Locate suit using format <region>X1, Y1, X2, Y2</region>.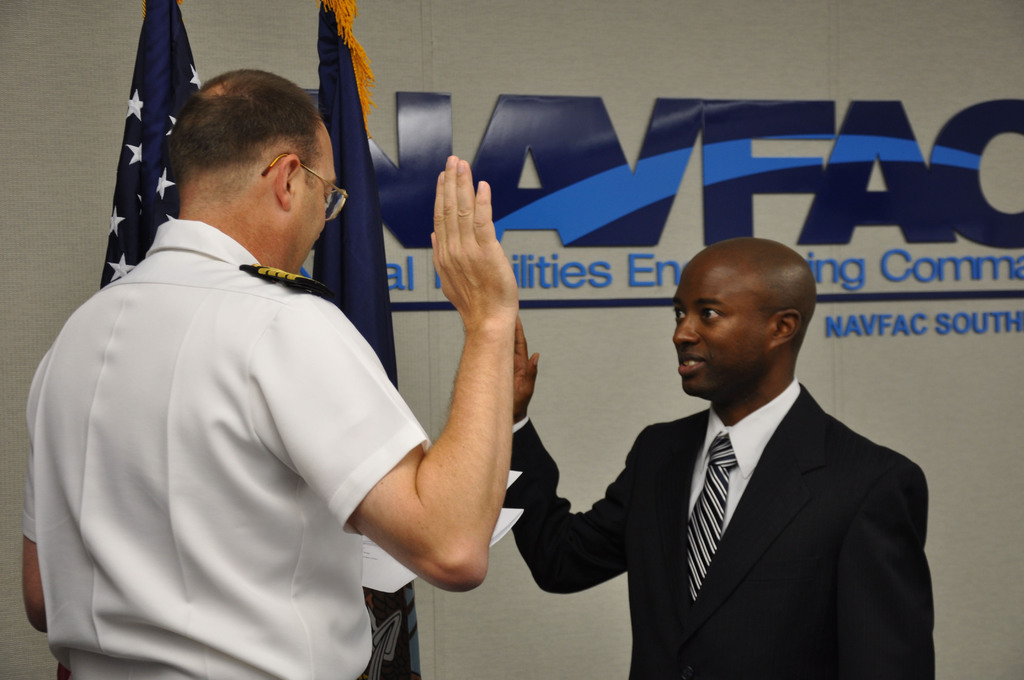
<region>564, 298, 938, 667</region>.
